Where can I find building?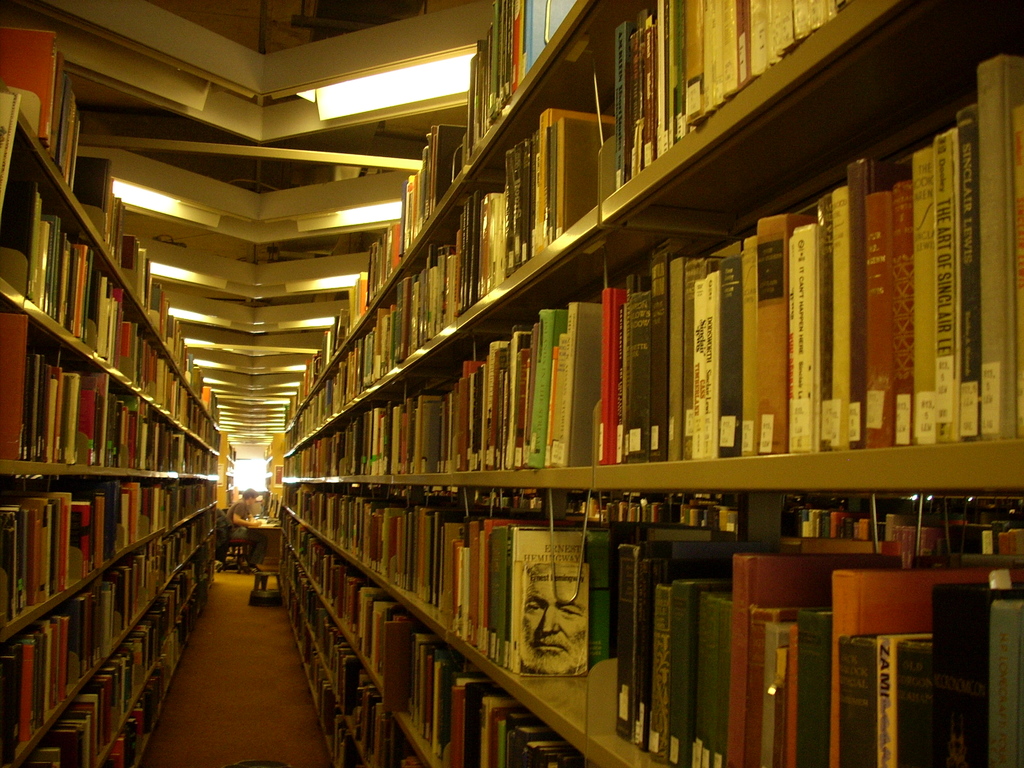
You can find it at box(0, 0, 1023, 767).
